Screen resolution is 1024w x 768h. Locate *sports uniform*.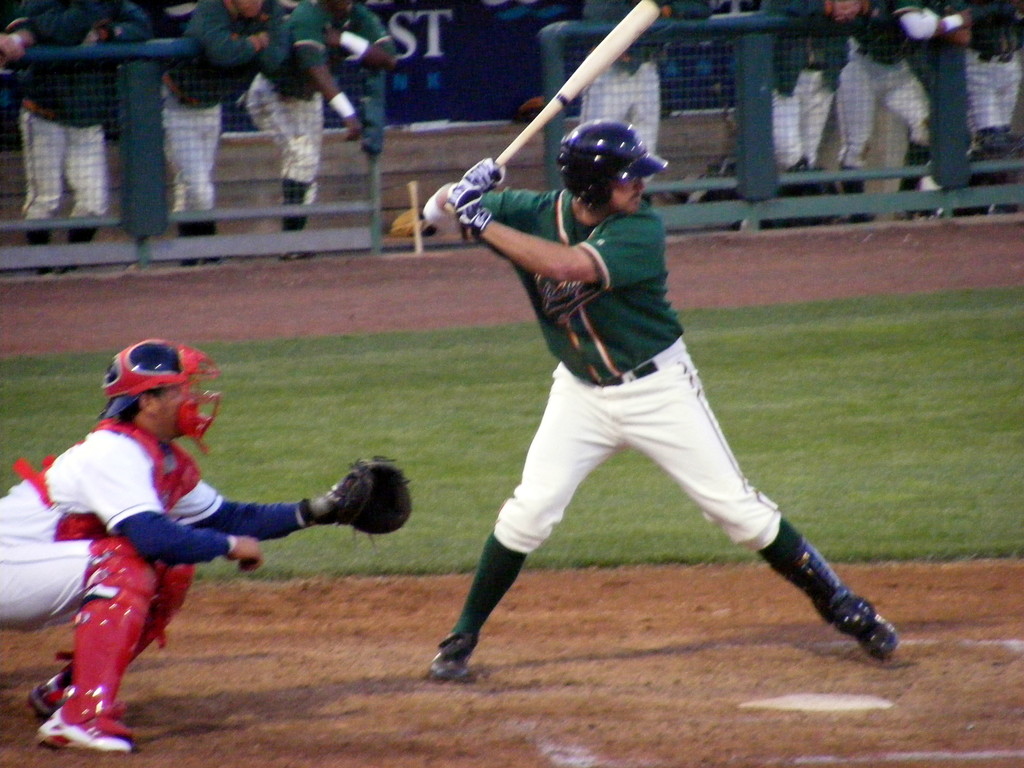
143 0 266 243.
